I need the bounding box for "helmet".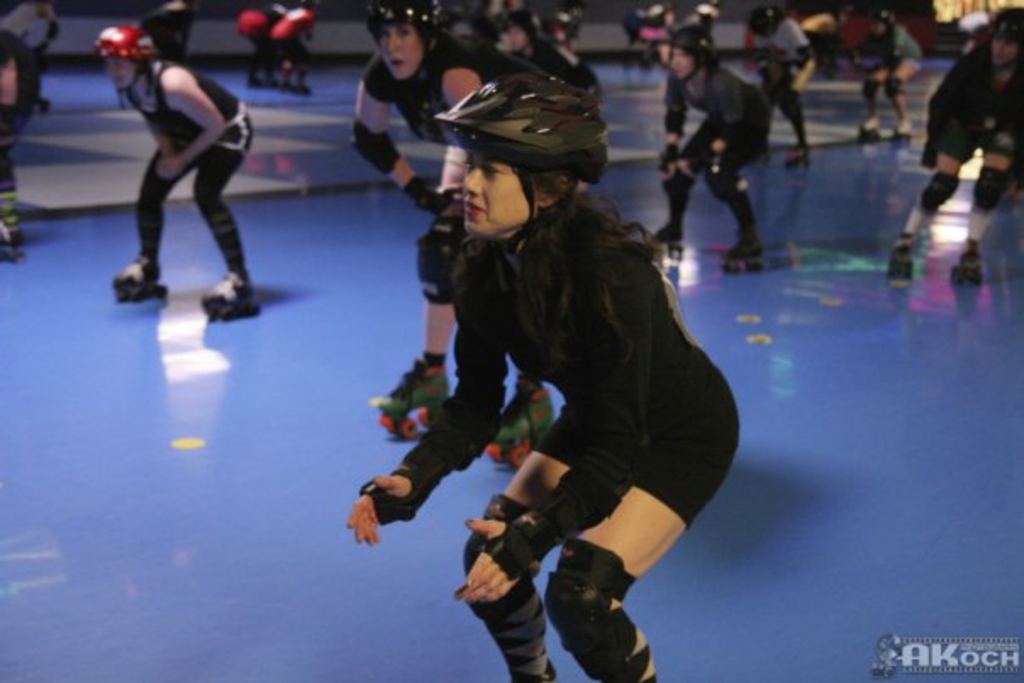
Here it is: 956:3:1022:78.
